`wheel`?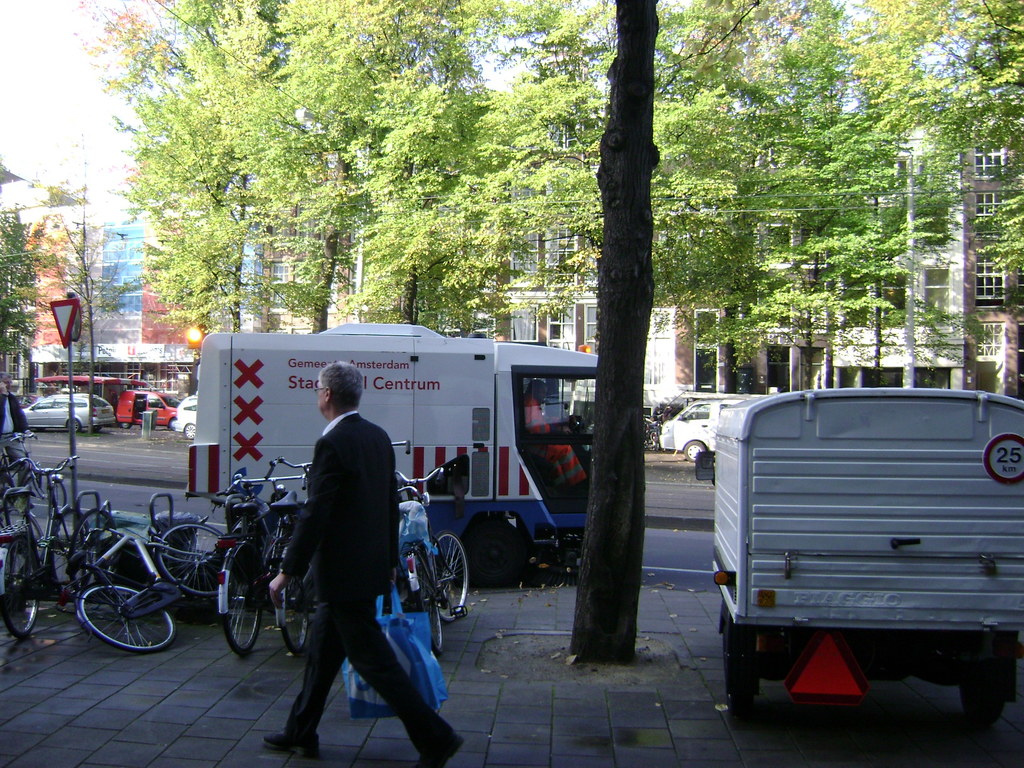
220, 536, 267, 651
